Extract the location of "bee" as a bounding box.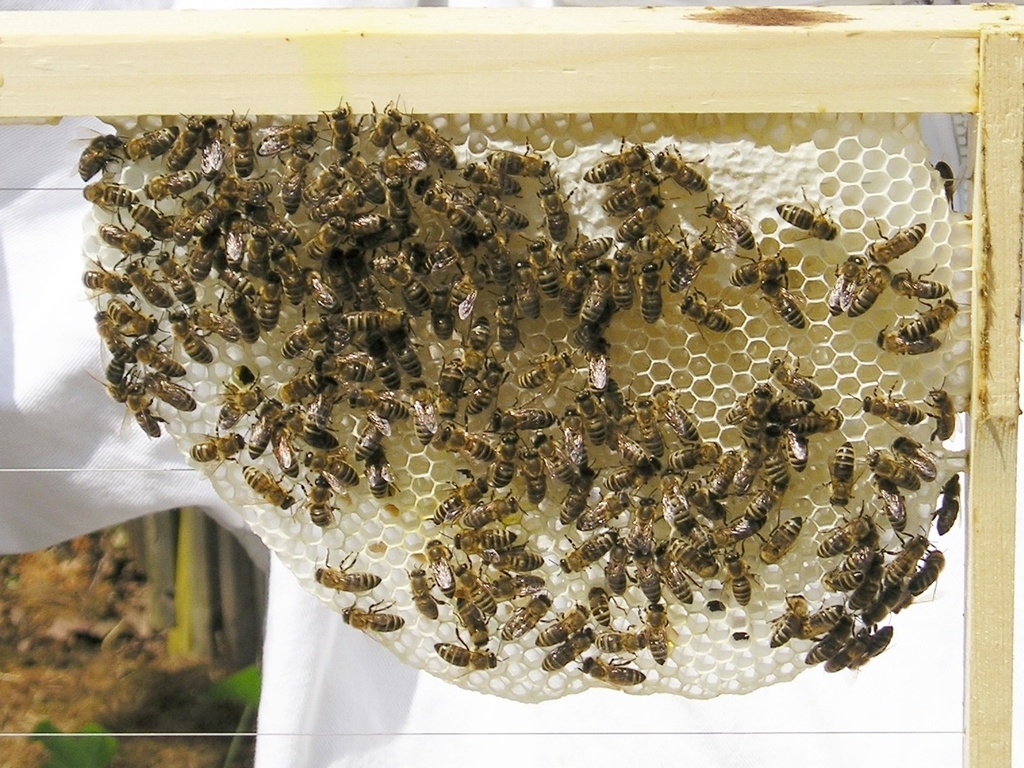
593 621 644 661.
